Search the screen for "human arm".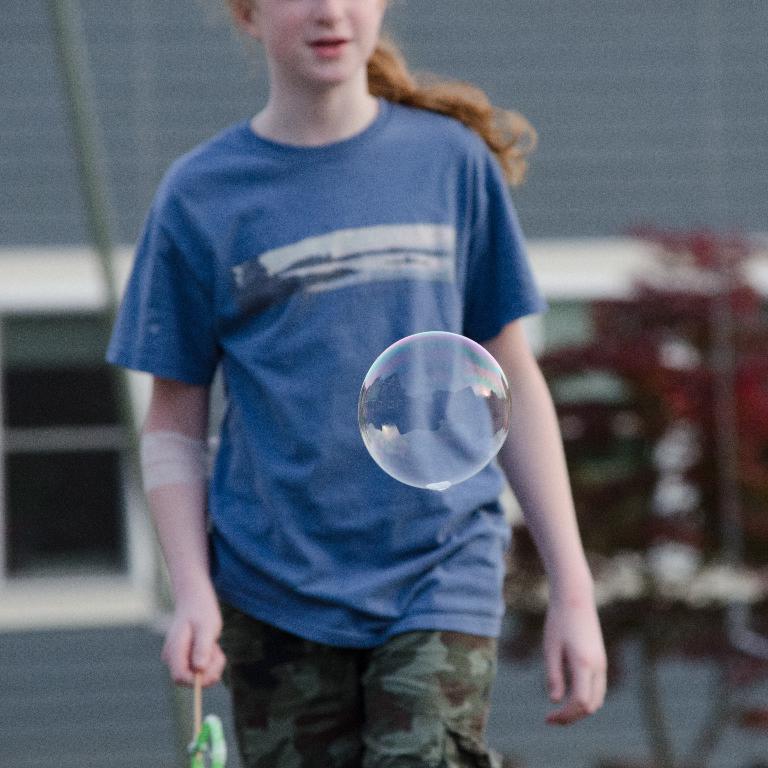
Found at l=132, t=180, r=234, b=692.
